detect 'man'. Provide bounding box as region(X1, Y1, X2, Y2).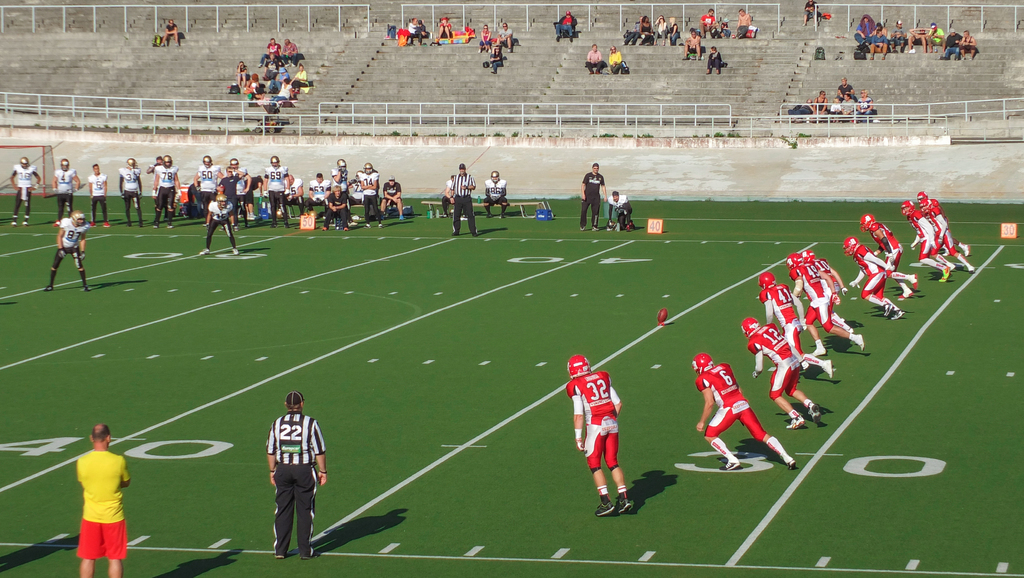
region(348, 173, 362, 208).
